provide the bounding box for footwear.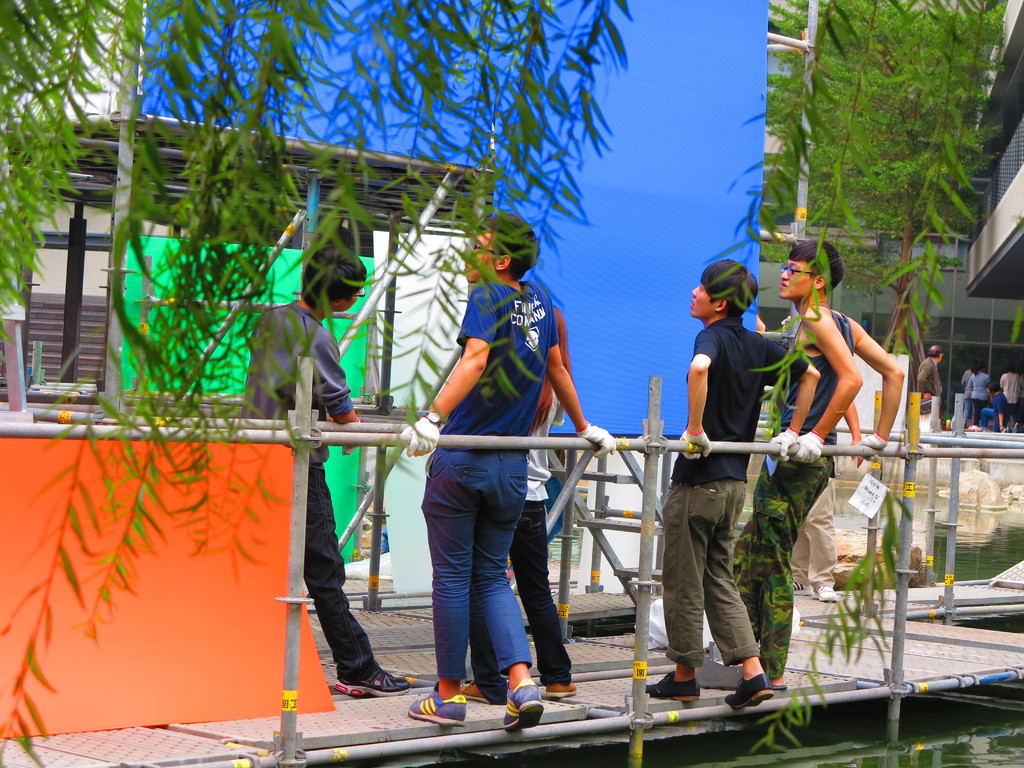
(x1=767, y1=673, x2=787, y2=699).
